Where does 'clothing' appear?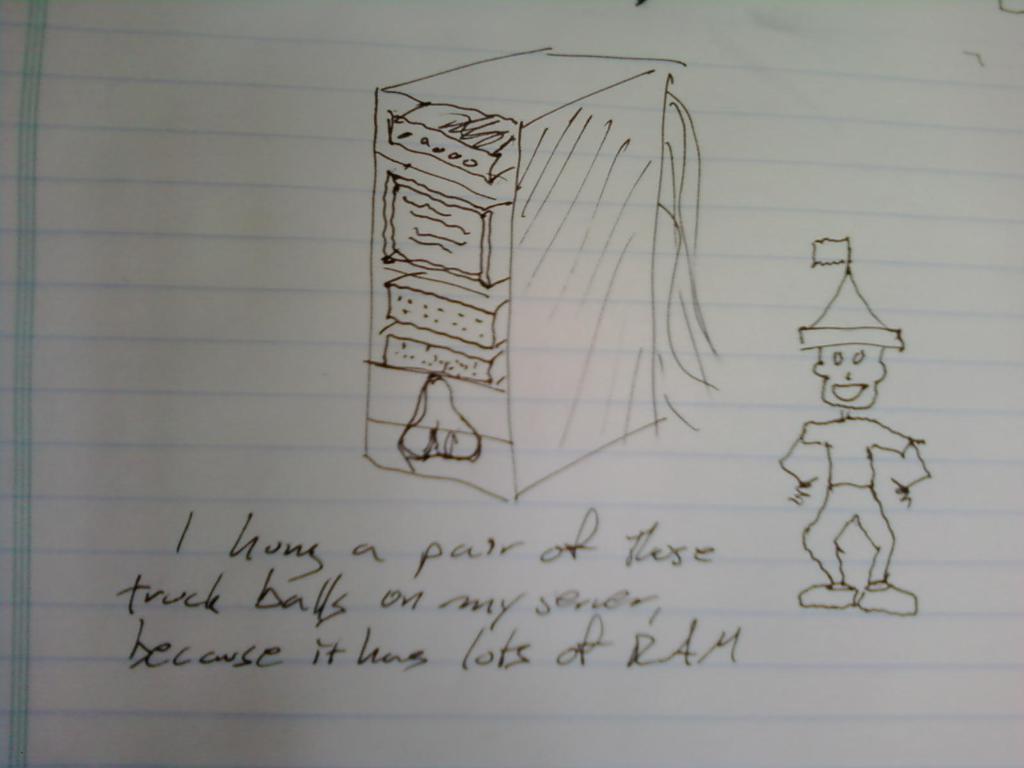
Appears at bbox=(799, 420, 921, 585).
